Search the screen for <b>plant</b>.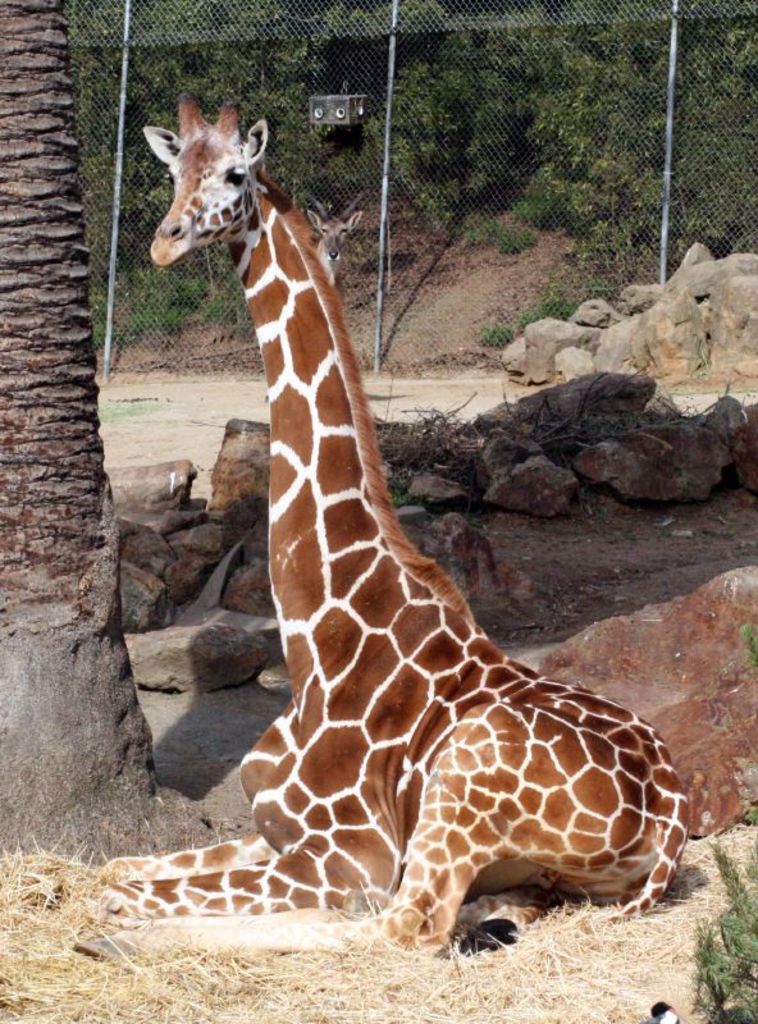
Found at detection(364, 42, 539, 248).
